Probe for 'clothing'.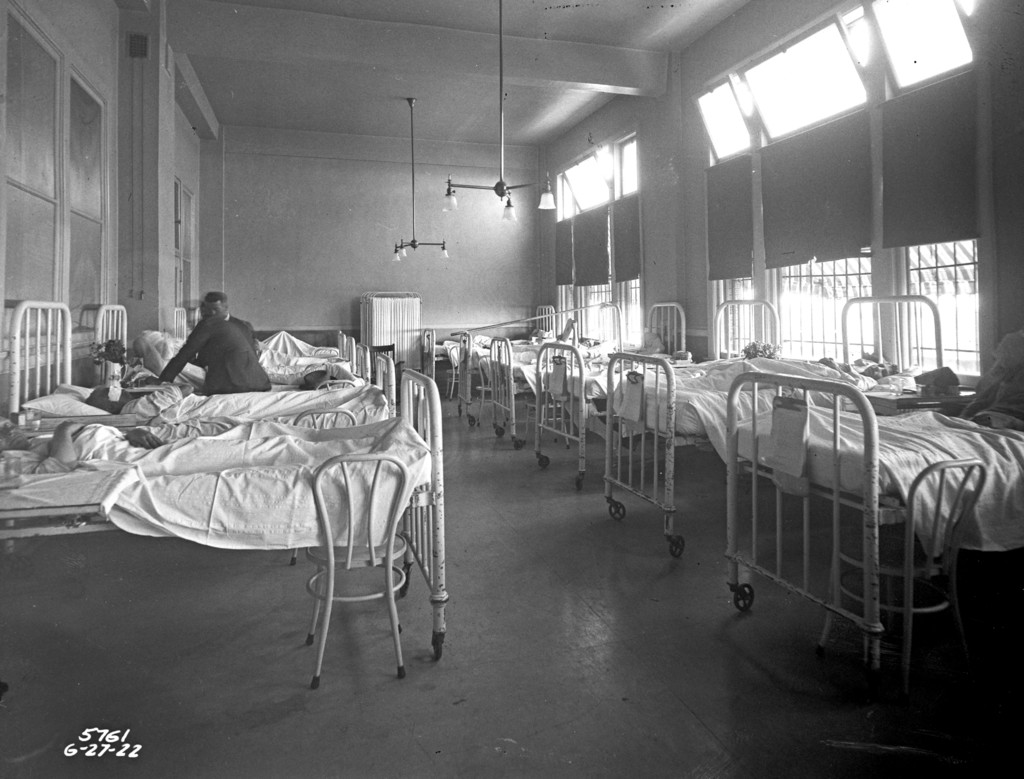
Probe result: region(159, 314, 271, 392).
